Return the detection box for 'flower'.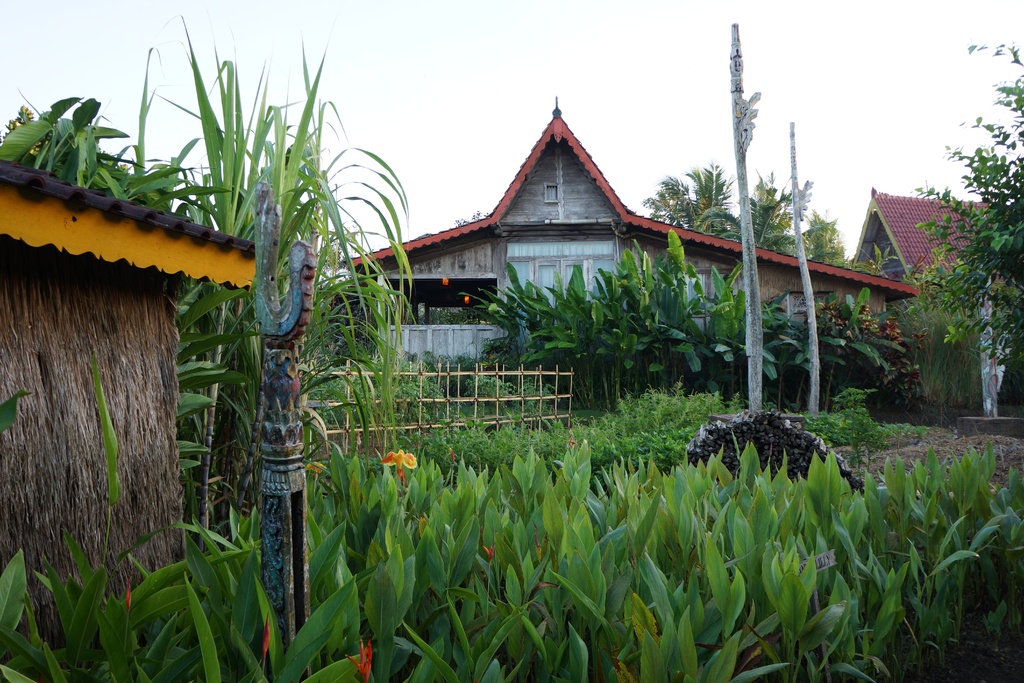
262 614 269 658.
